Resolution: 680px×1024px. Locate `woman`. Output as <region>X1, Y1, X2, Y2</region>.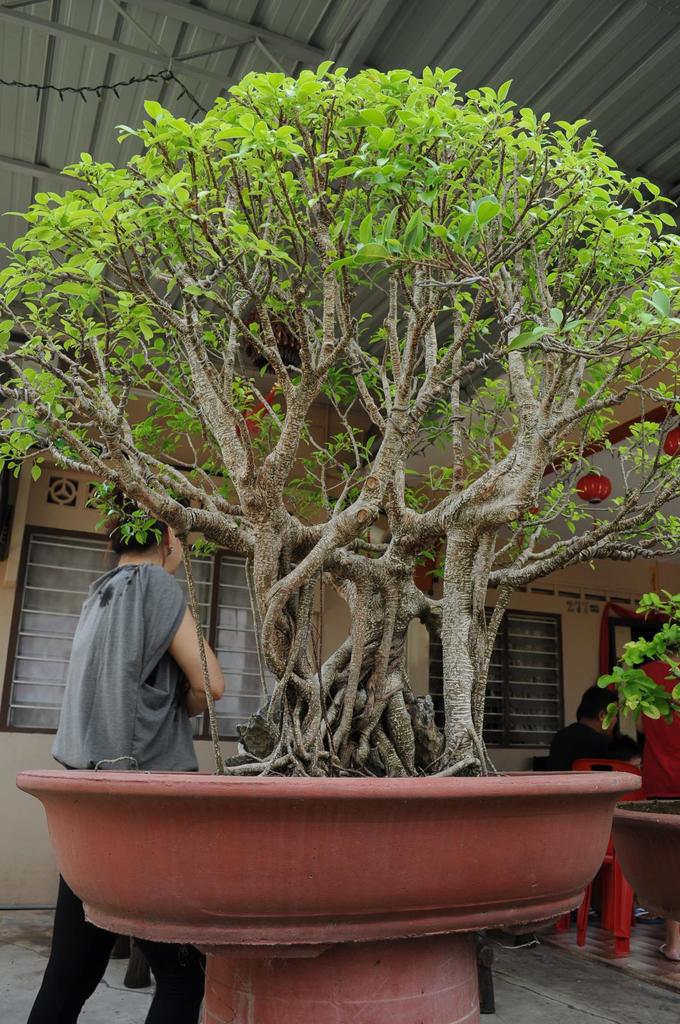
<region>22, 487, 211, 1023</region>.
